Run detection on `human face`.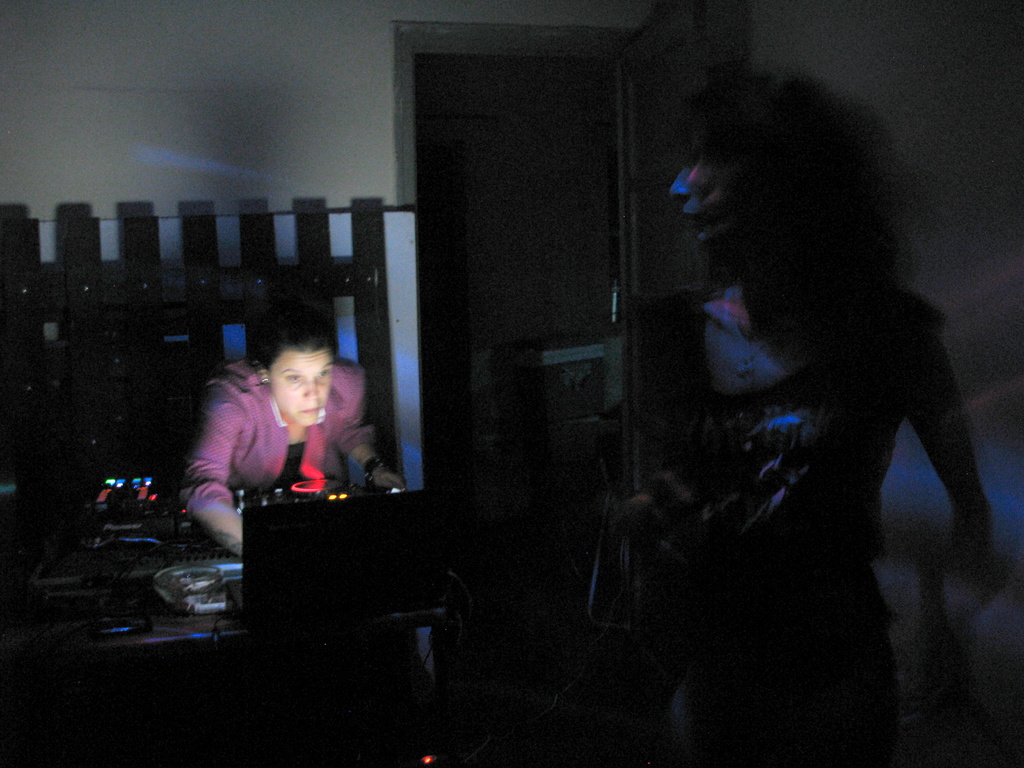
Result: 672 118 746 258.
